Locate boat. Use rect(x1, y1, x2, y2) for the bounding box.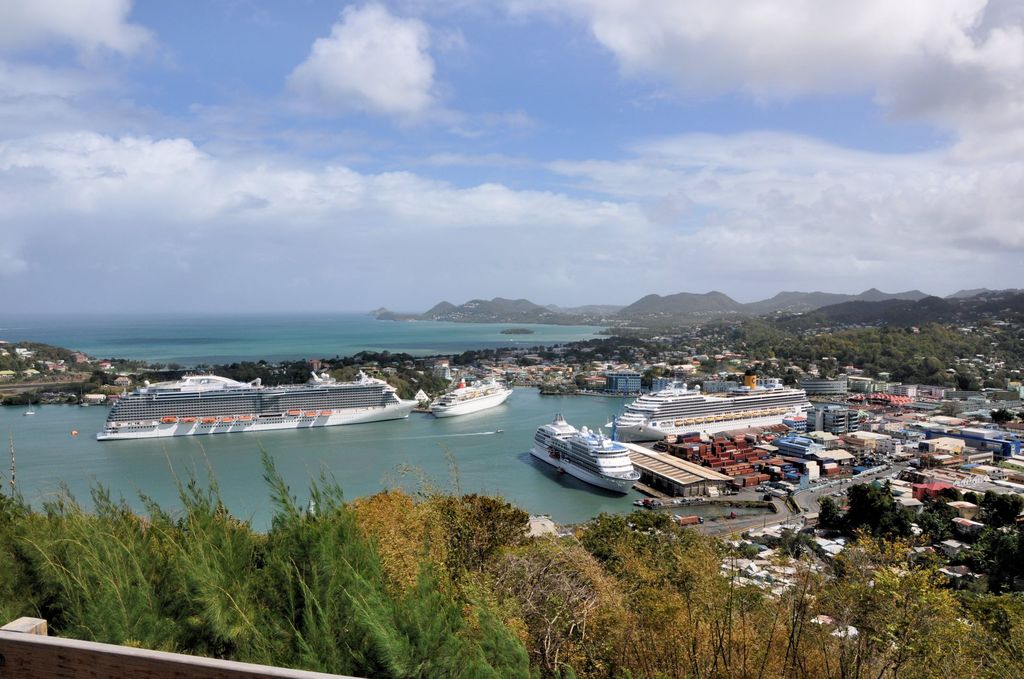
rect(428, 377, 518, 420).
